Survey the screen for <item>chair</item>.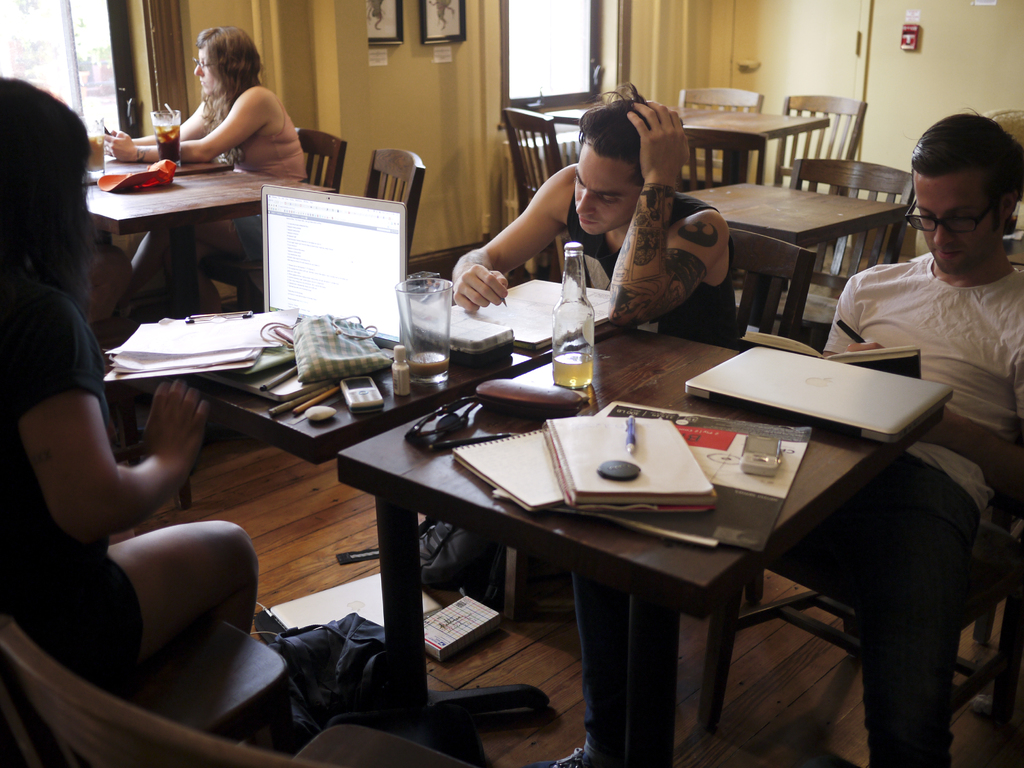
Survey found: 705 157 898 341.
